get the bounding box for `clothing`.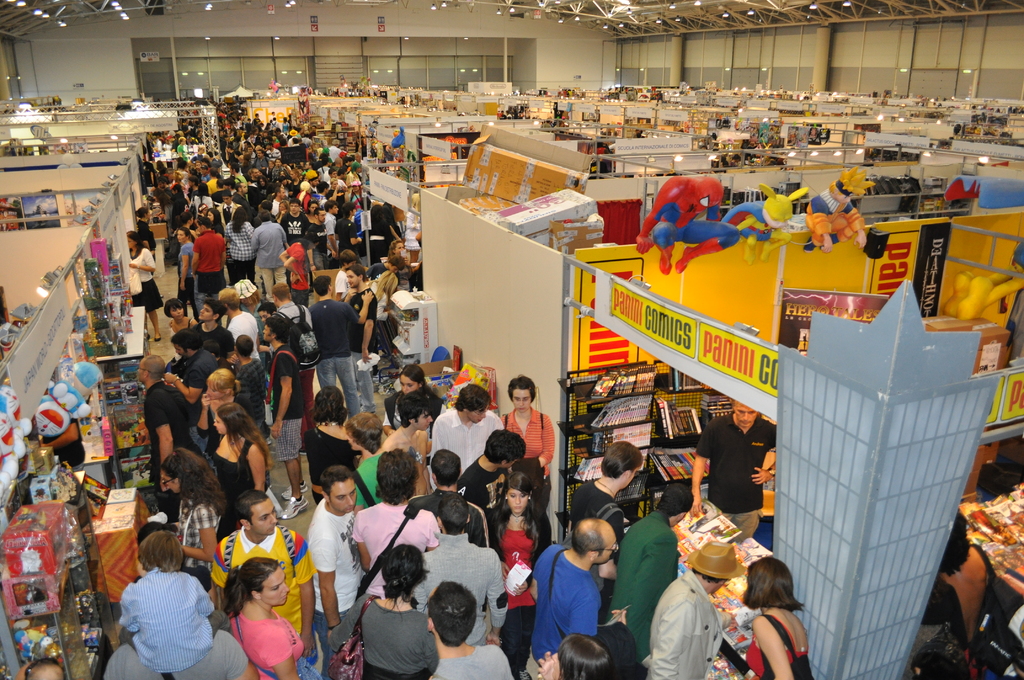
box(185, 342, 204, 414).
